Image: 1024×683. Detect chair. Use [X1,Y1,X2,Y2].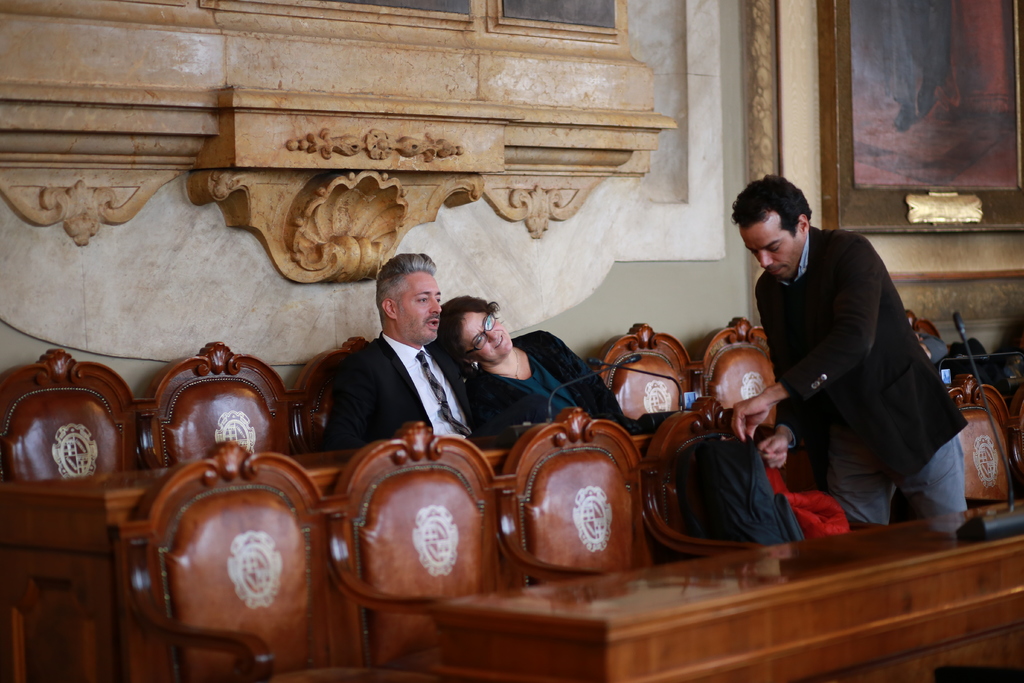
[1002,353,1023,495].
